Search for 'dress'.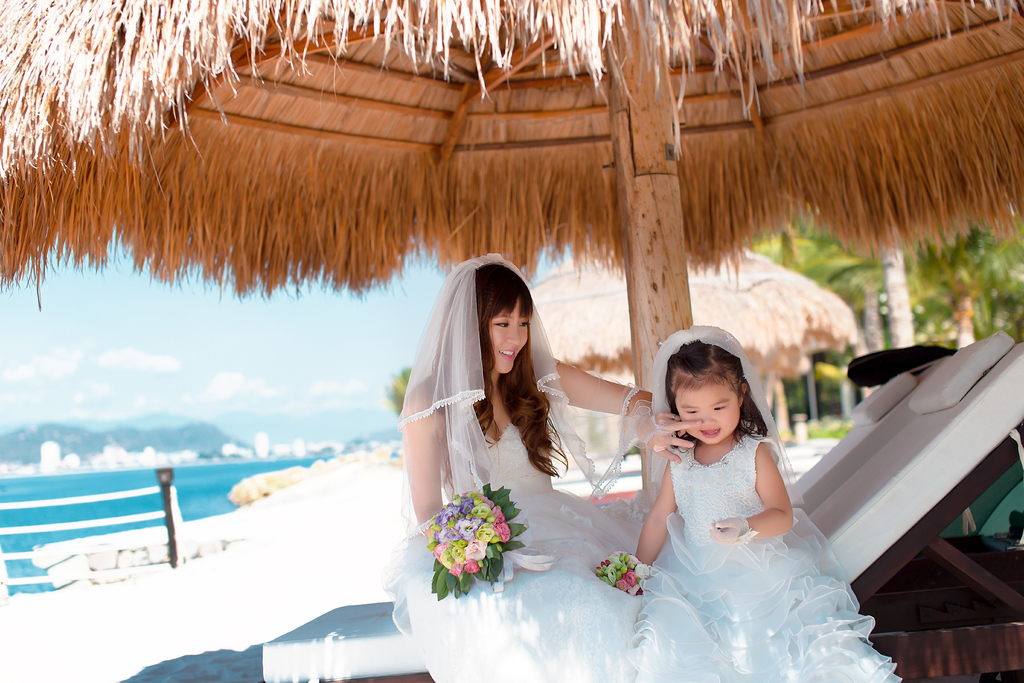
Found at <region>388, 334, 817, 668</region>.
